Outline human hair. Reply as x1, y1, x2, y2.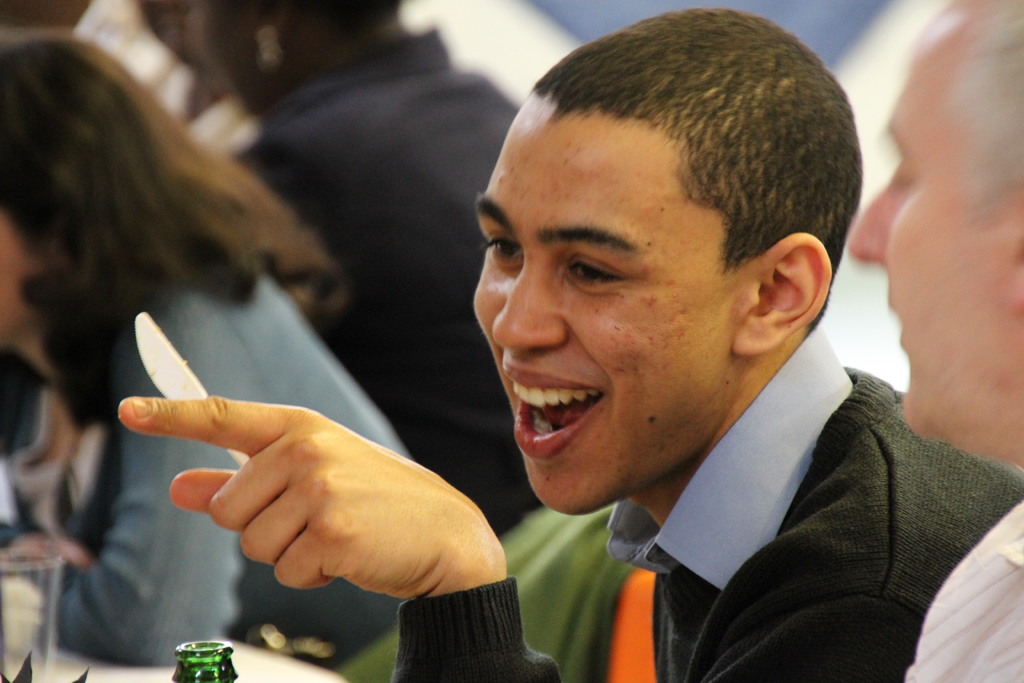
311, 0, 404, 47.
